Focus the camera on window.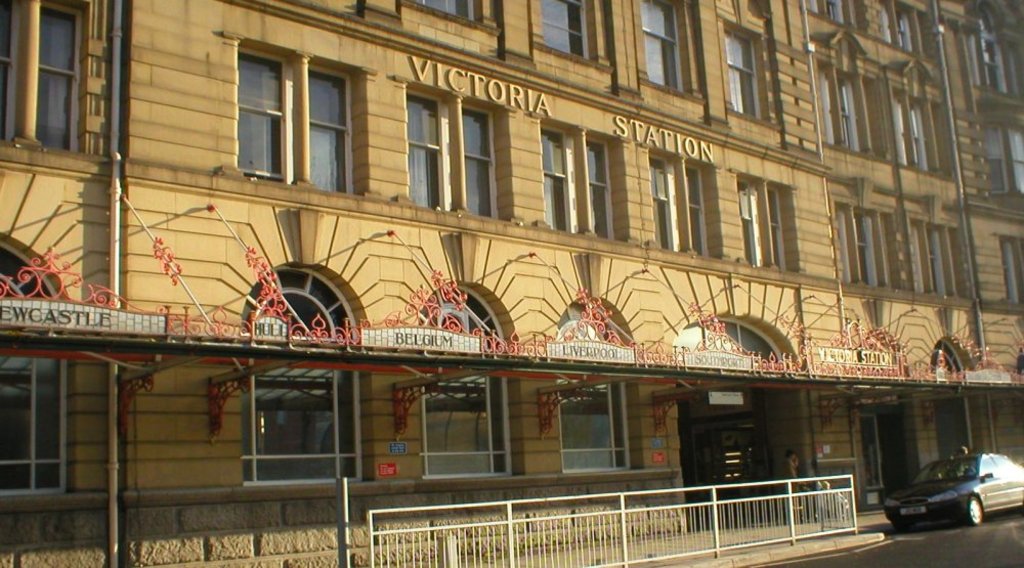
Focus region: crop(403, 91, 493, 221).
